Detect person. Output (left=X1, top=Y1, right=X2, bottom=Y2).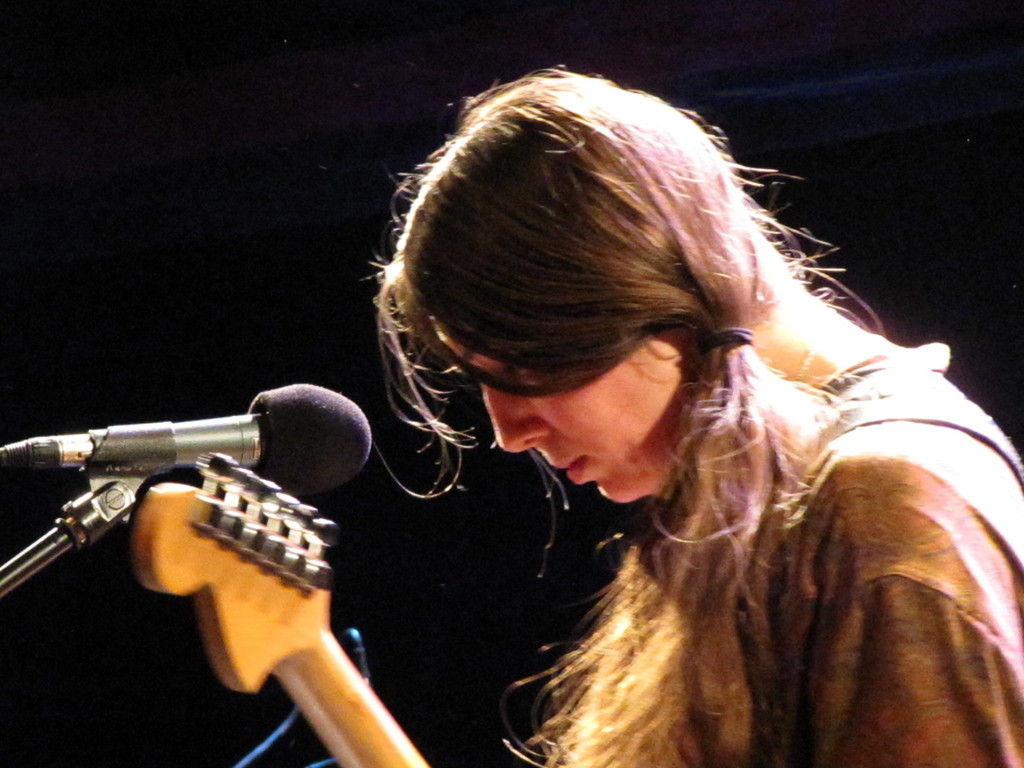
(left=326, top=47, right=1013, bottom=767).
